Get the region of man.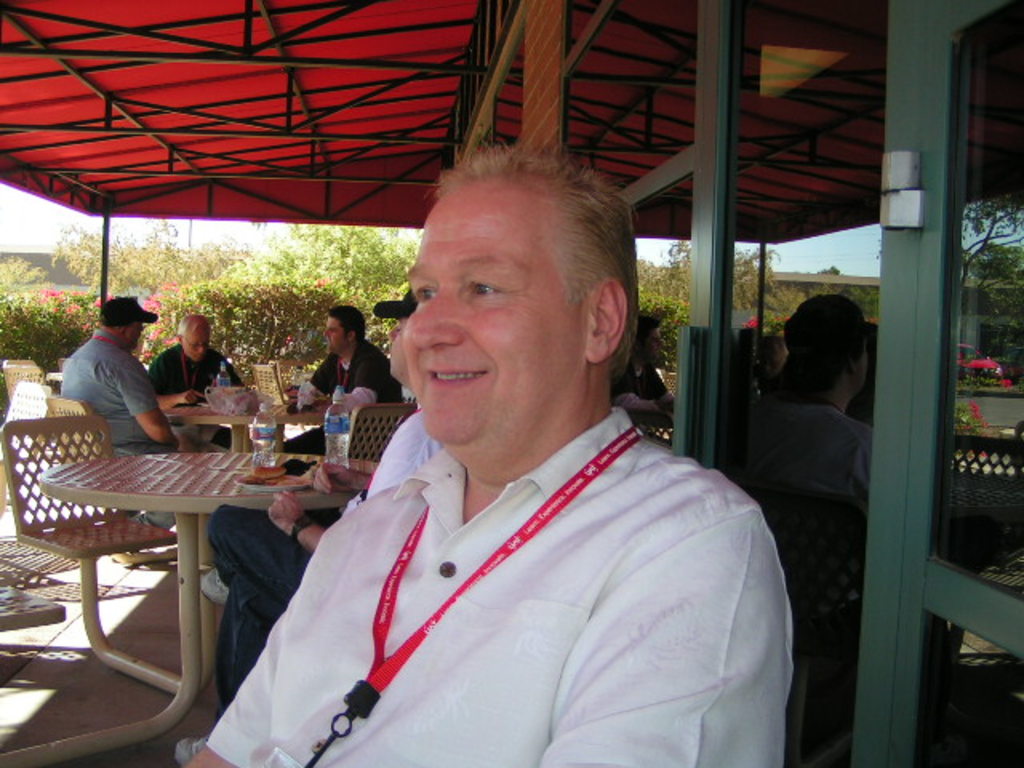
184:139:797:766.
